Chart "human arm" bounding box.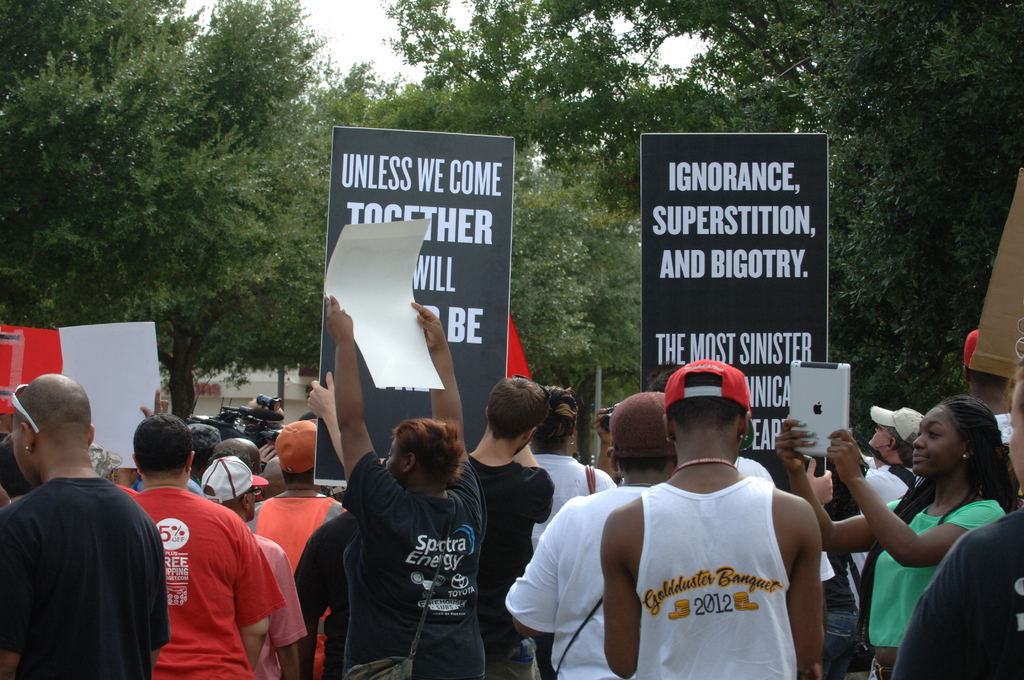
Charted: Rect(598, 506, 643, 679).
